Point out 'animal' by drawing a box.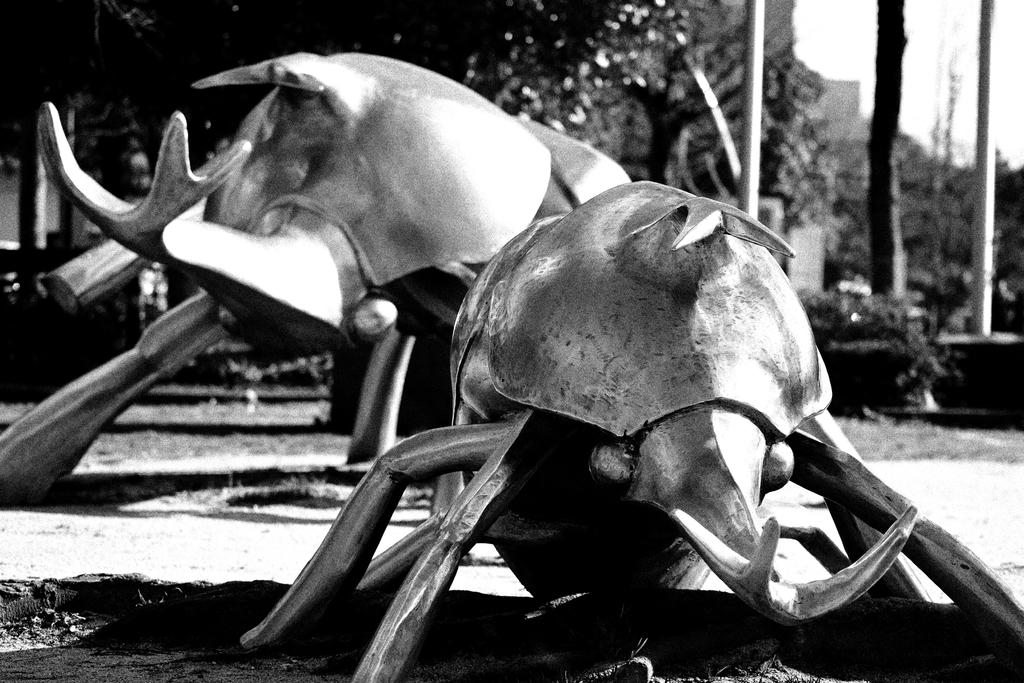
box(243, 181, 1023, 682).
